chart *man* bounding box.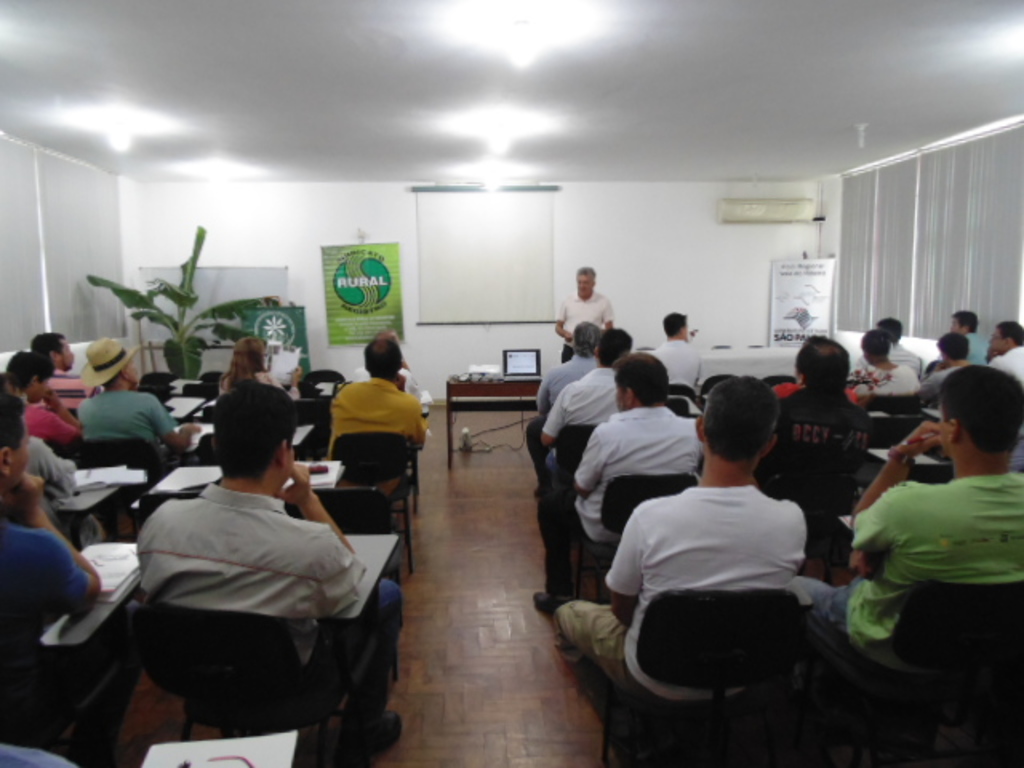
Charted: [918, 330, 976, 405].
